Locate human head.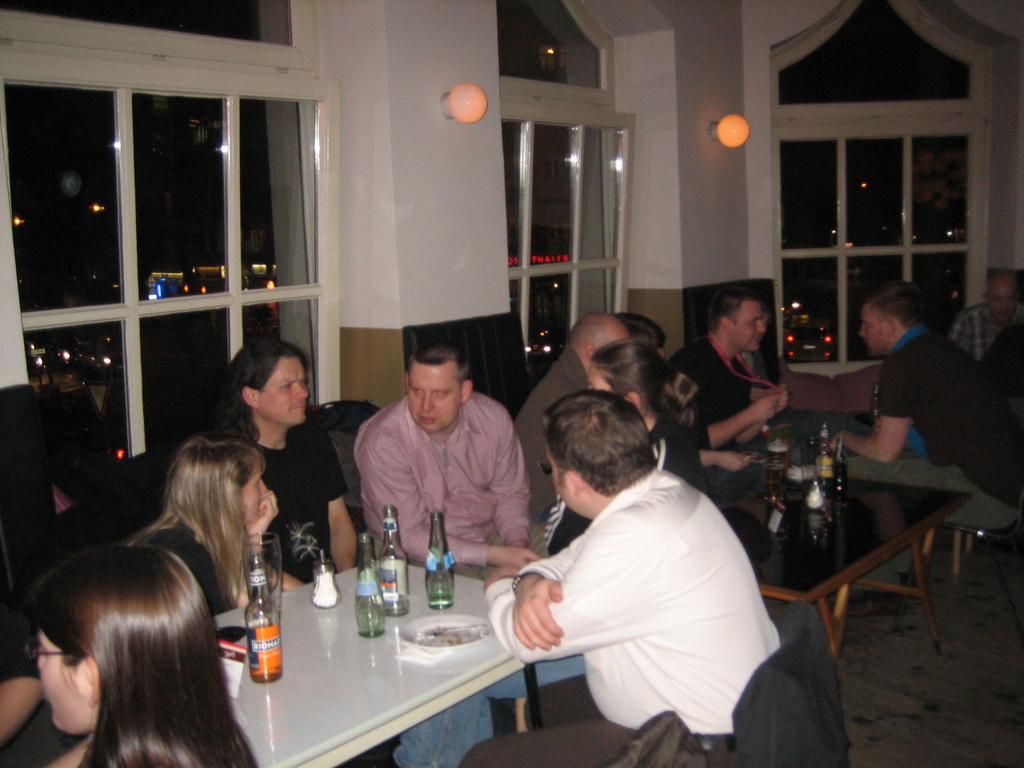
Bounding box: pyautogui.locateOnScreen(990, 269, 1023, 325).
